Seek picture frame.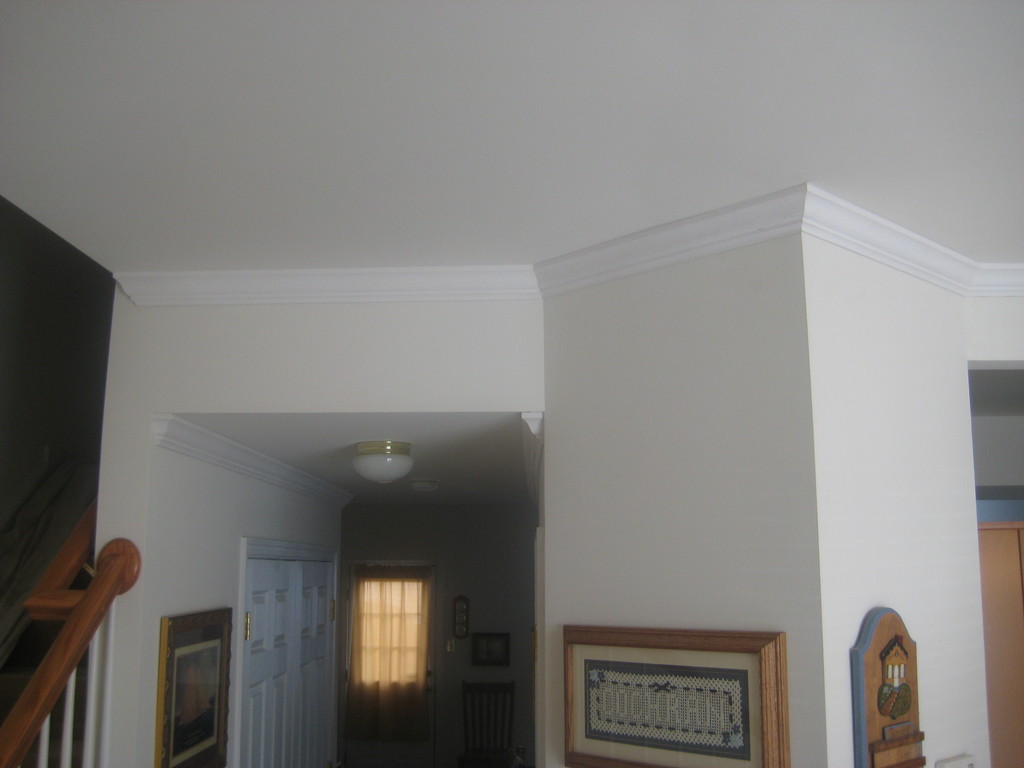
crop(559, 630, 801, 758).
